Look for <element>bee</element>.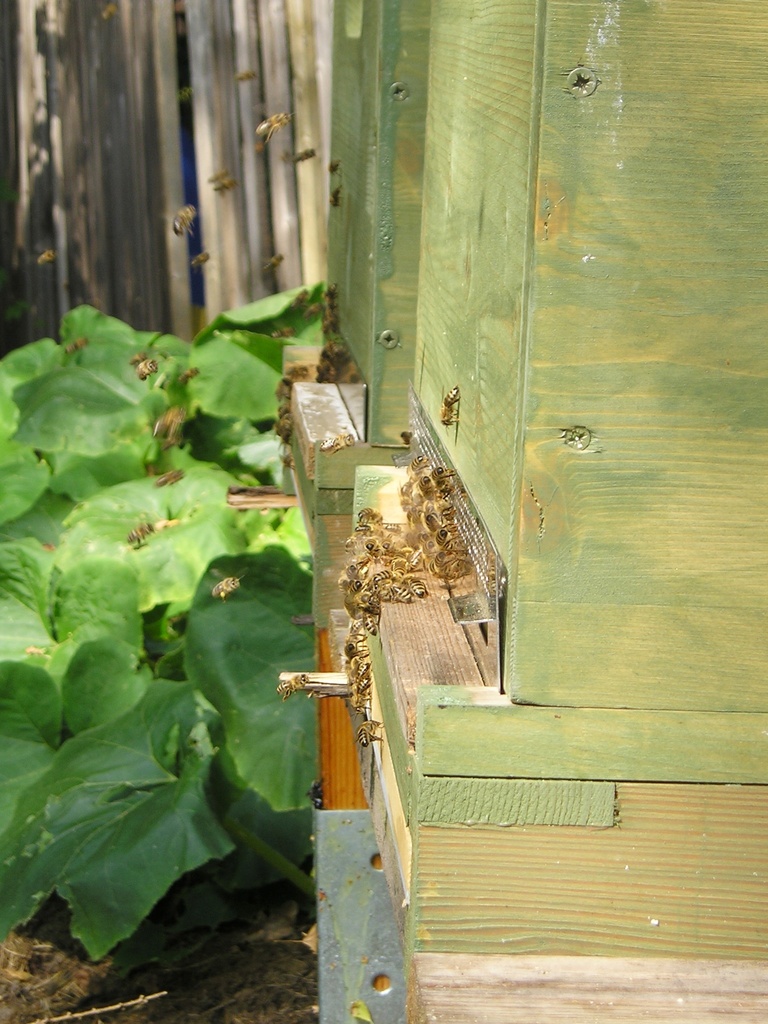
Found: x1=419, y1=476, x2=436, y2=492.
